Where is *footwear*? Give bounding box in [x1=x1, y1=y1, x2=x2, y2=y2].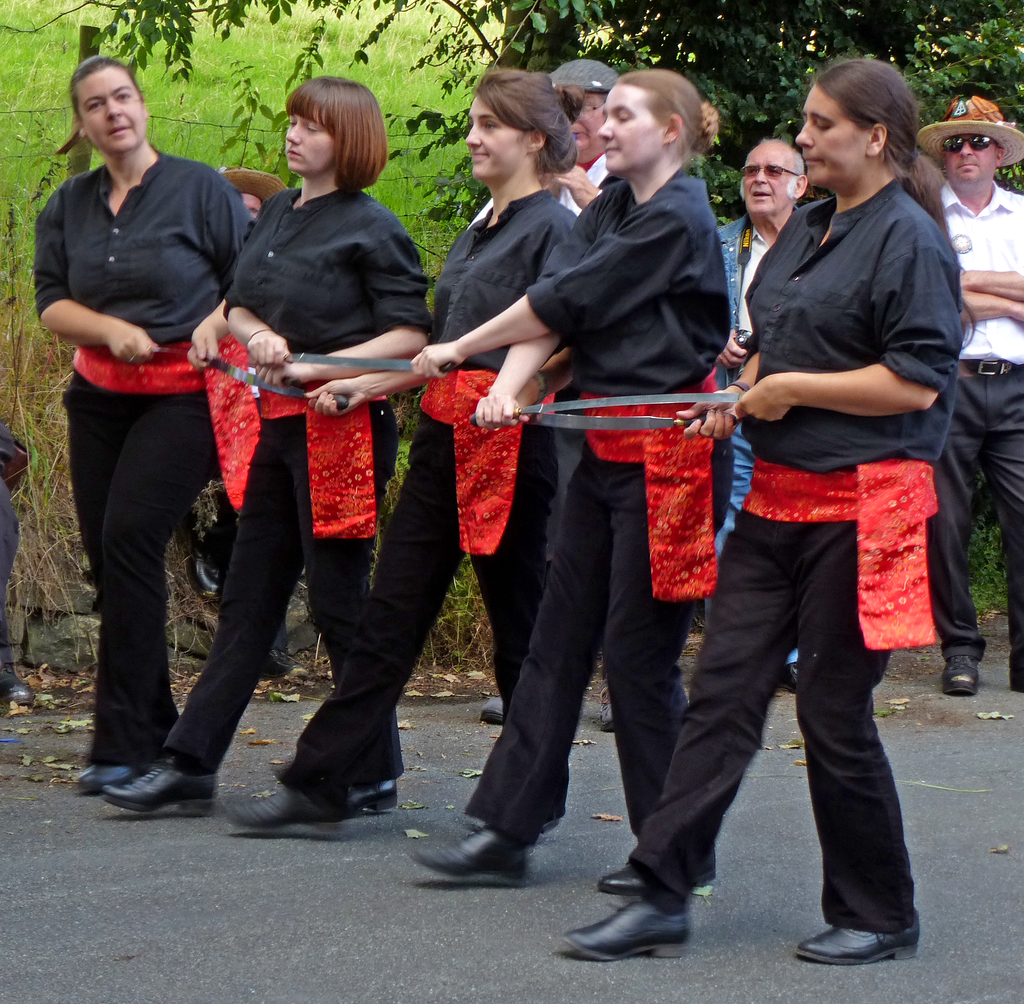
[x1=344, y1=778, x2=401, y2=817].
